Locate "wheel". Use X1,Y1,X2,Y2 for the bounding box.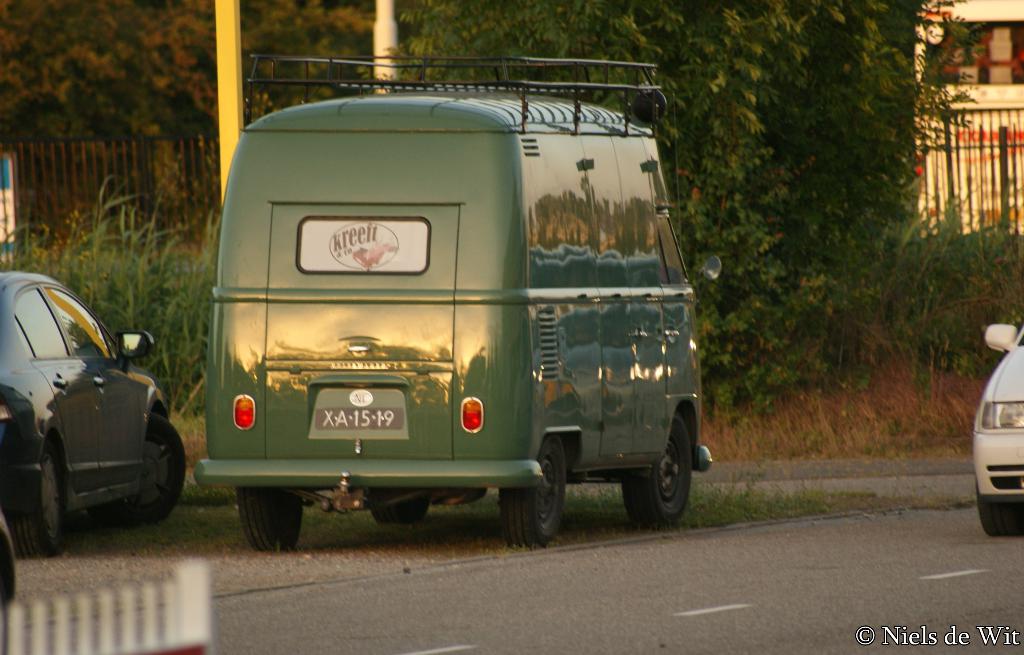
111,409,191,526.
